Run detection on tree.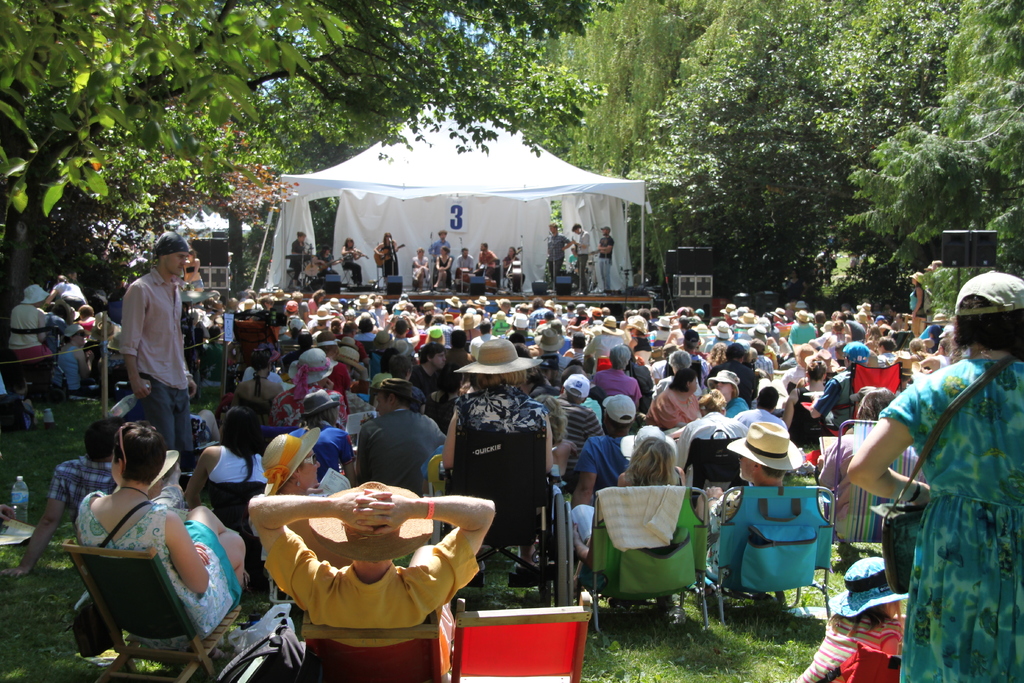
Result: (314,0,619,165).
